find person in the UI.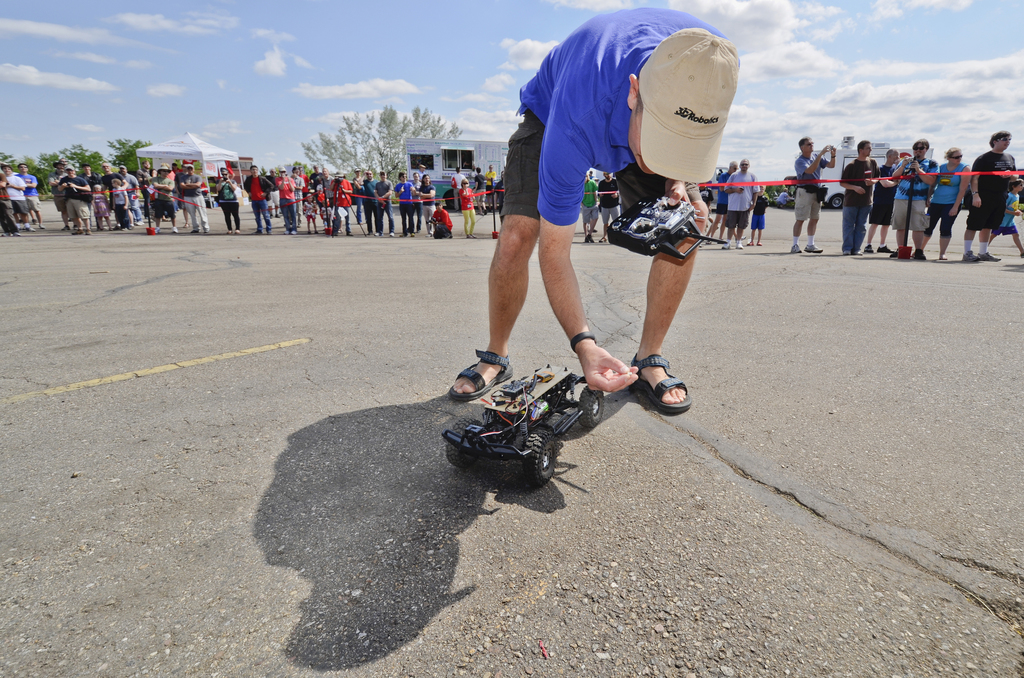
UI element at left=835, top=141, right=877, bottom=252.
